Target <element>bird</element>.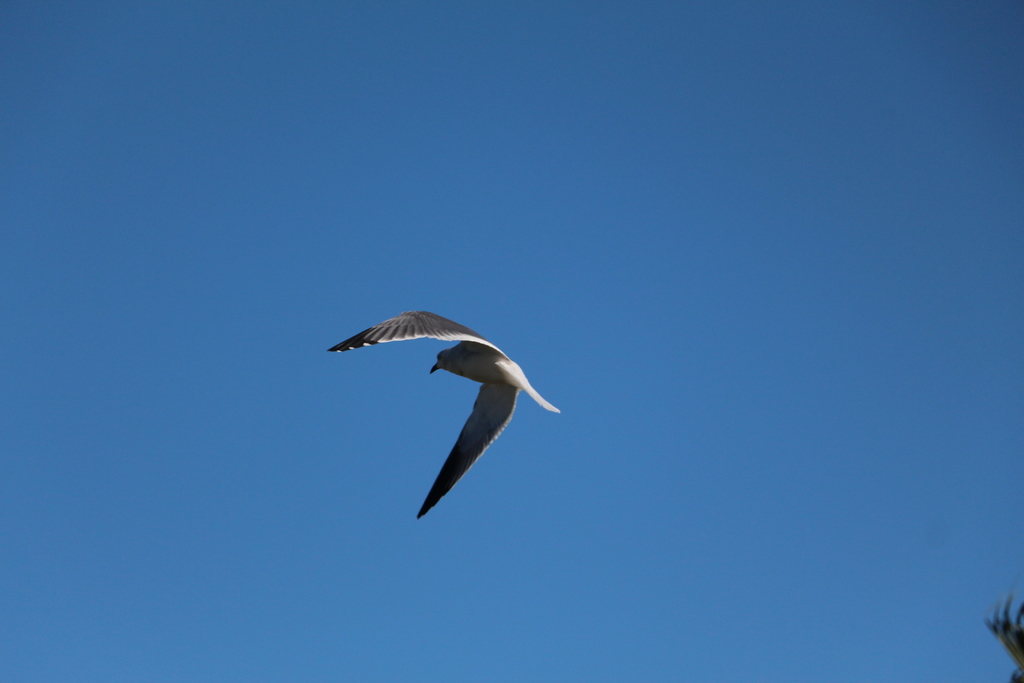
Target region: [x1=330, y1=309, x2=557, y2=520].
